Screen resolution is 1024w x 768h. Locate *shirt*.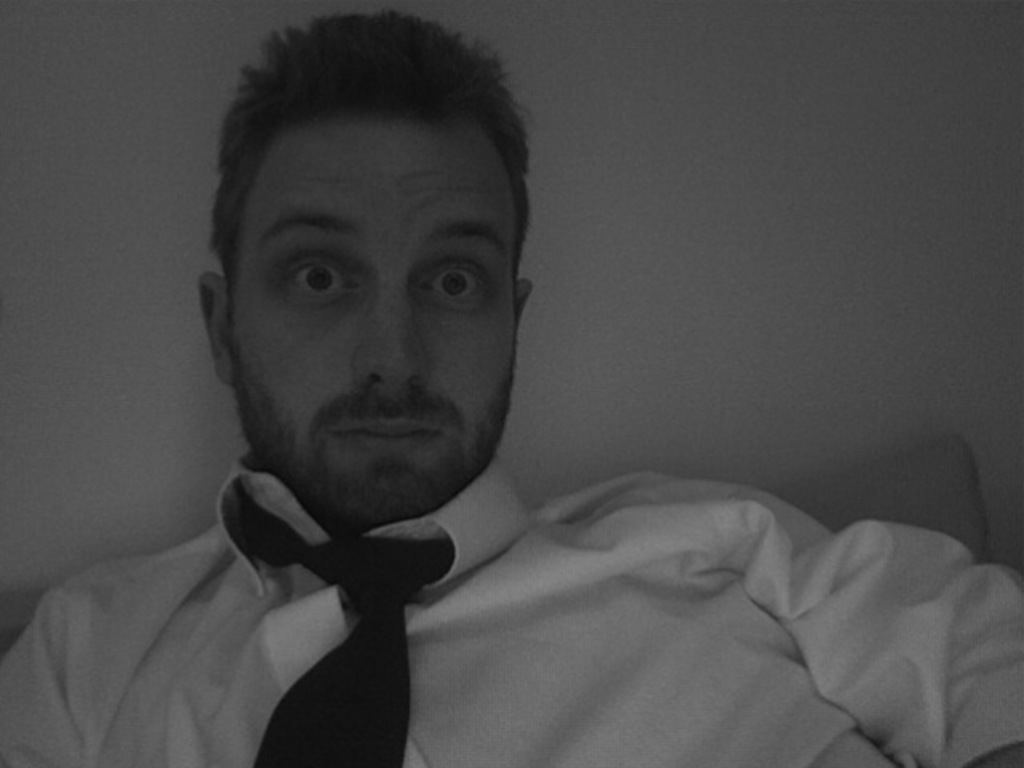
x1=0, y1=454, x2=1022, y2=765.
